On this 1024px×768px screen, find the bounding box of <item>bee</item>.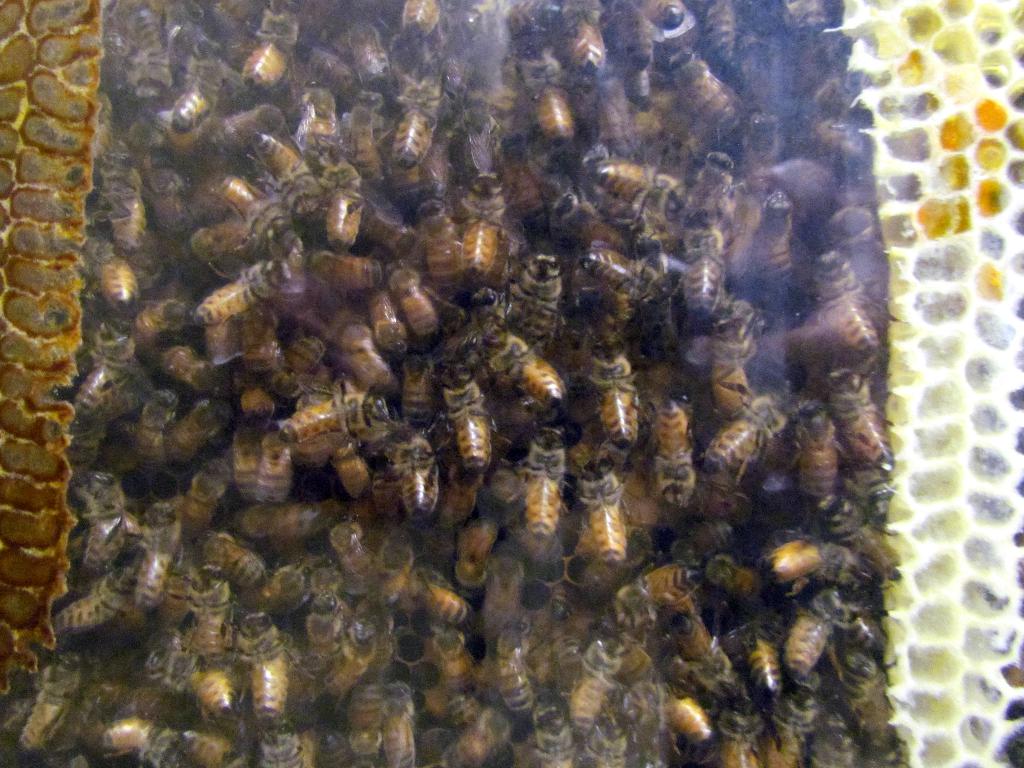
Bounding box: left=346, top=666, right=379, bottom=767.
